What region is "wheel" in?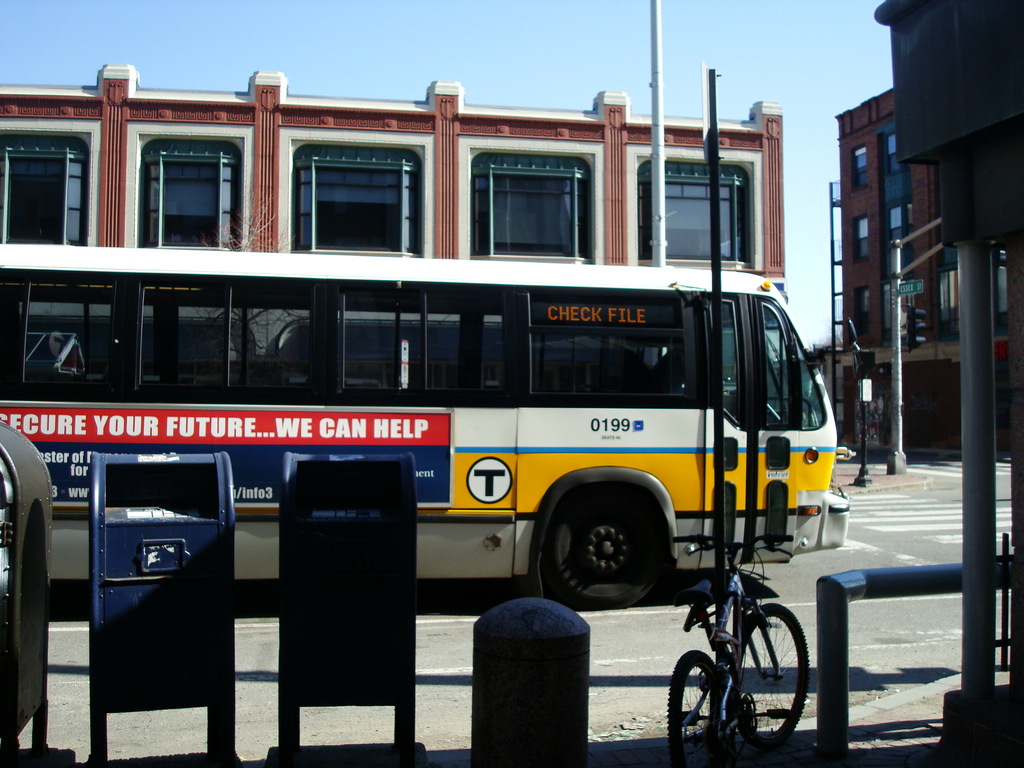
bbox=[529, 497, 680, 600].
